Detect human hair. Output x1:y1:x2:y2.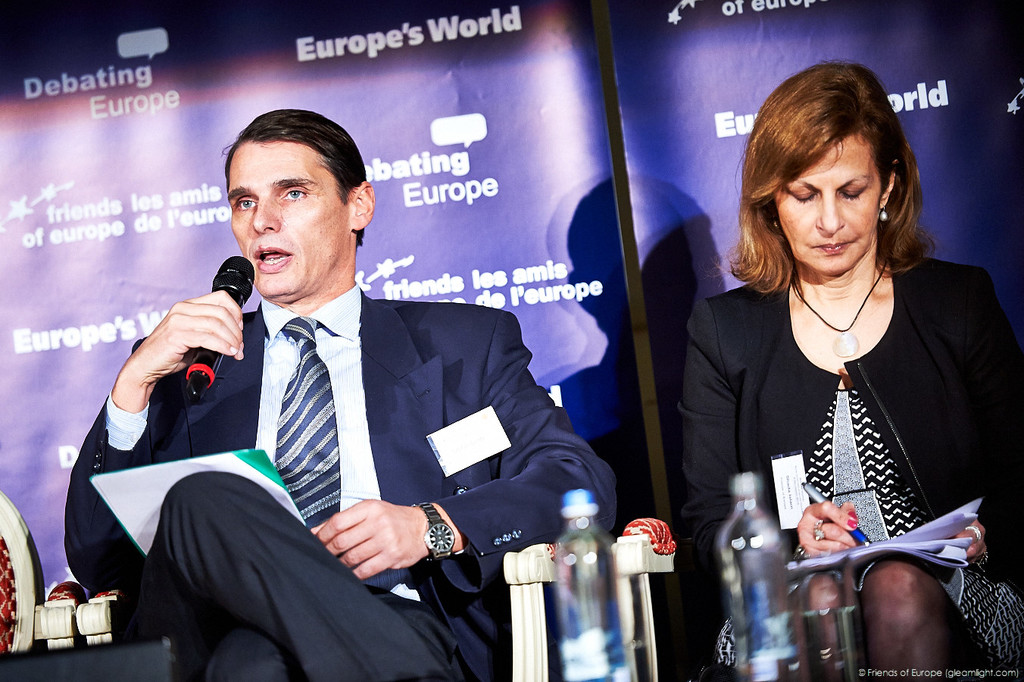
704:55:938:296.
